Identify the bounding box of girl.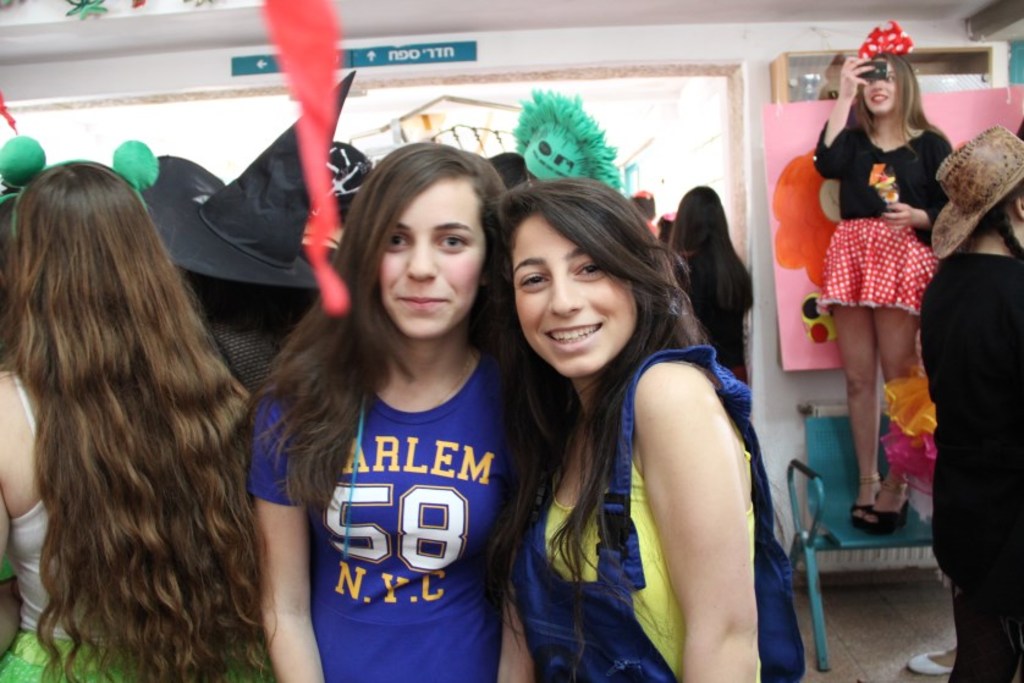
x1=805 y1=13 x2=954 y2=536.
